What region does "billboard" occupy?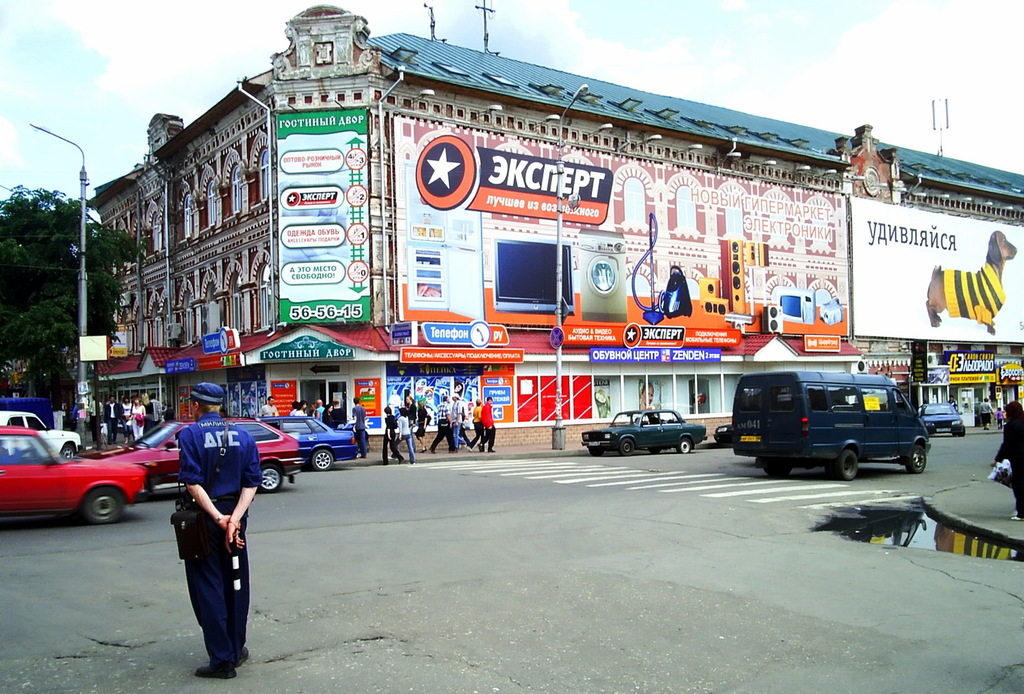
{"x1": 408, "y1": 340, "x2": 526, "y2": 366}.
